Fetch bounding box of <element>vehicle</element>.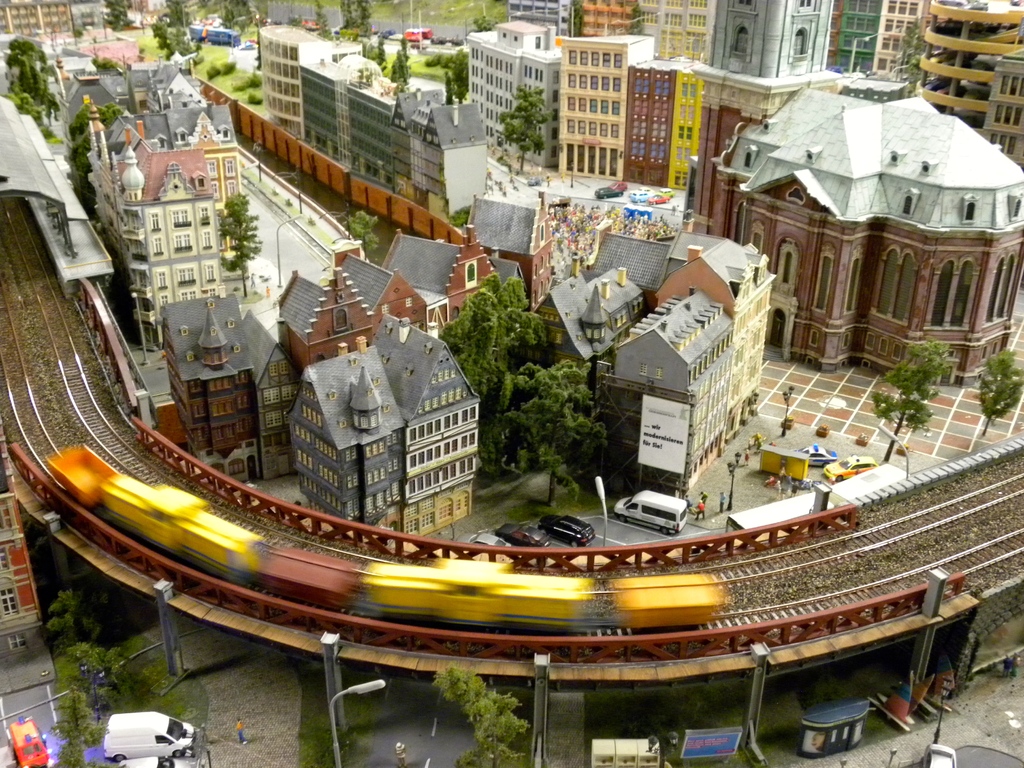
Bbox: bbox=(536, 516, 593, 547).
